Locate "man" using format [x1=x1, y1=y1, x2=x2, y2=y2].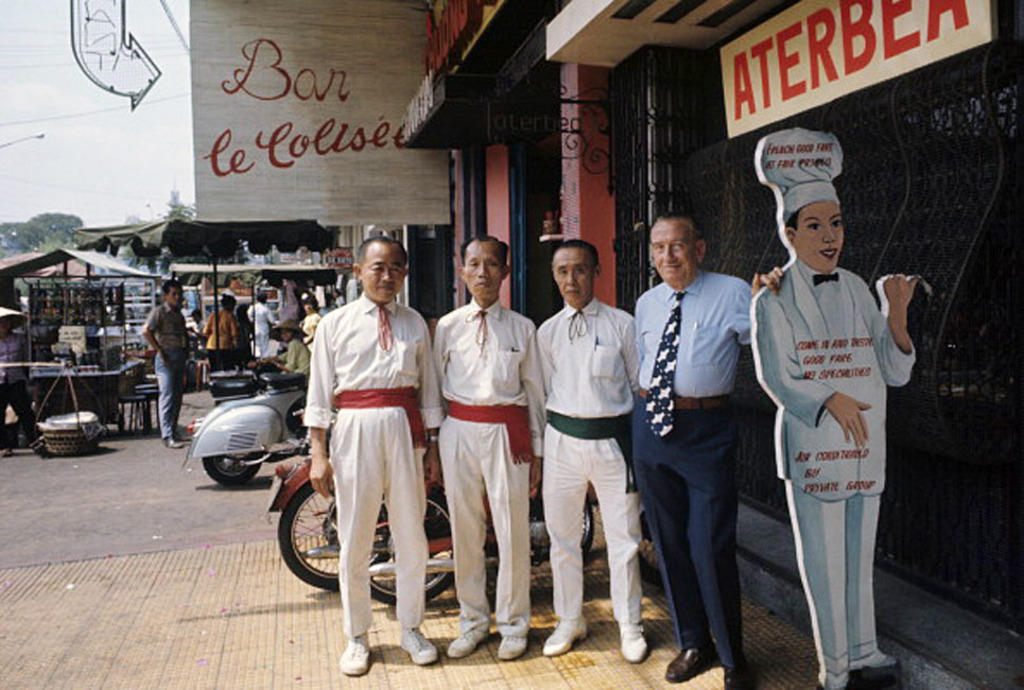
[x1=436, y1=236, x2=546, y2=658].
